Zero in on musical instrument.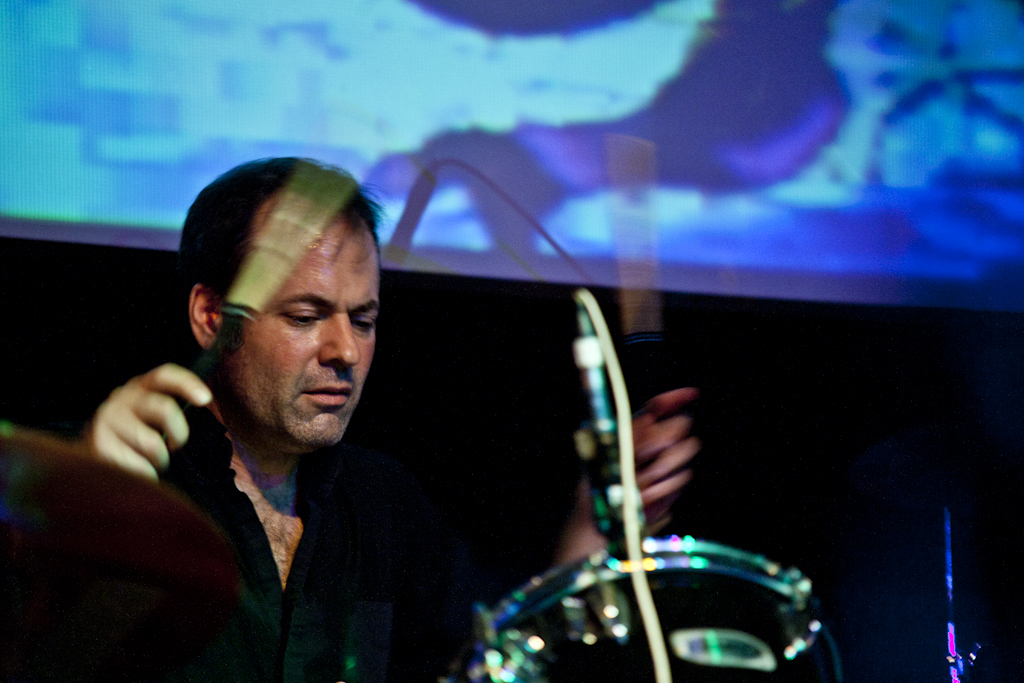
Zeroed in: [439, 532, 845, 682].
